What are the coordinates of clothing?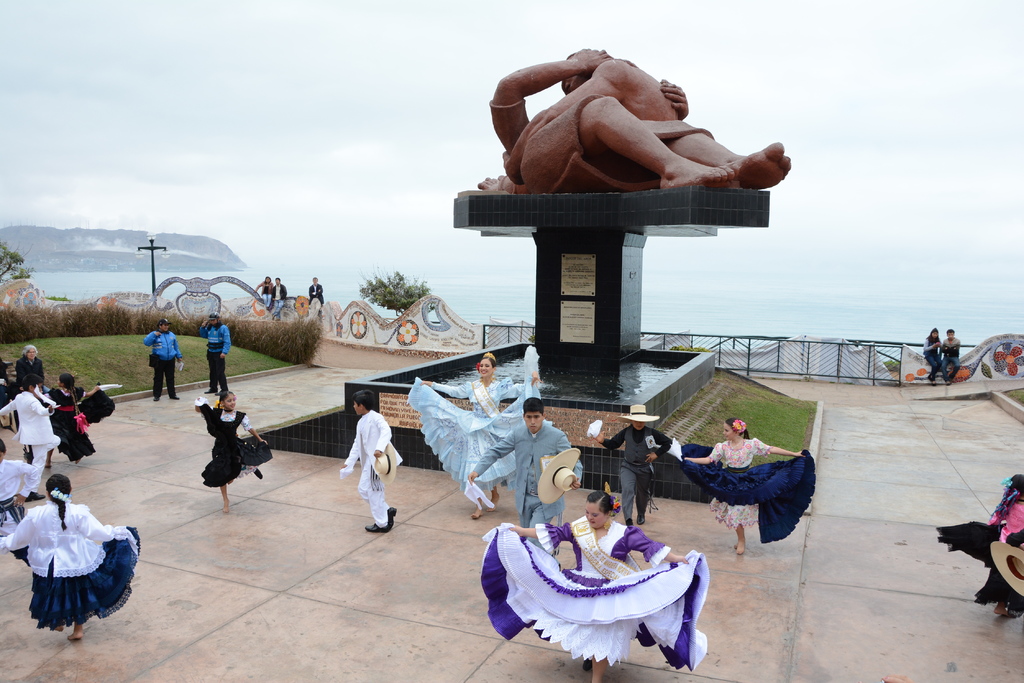
box=[272, 281, 286, 316].
